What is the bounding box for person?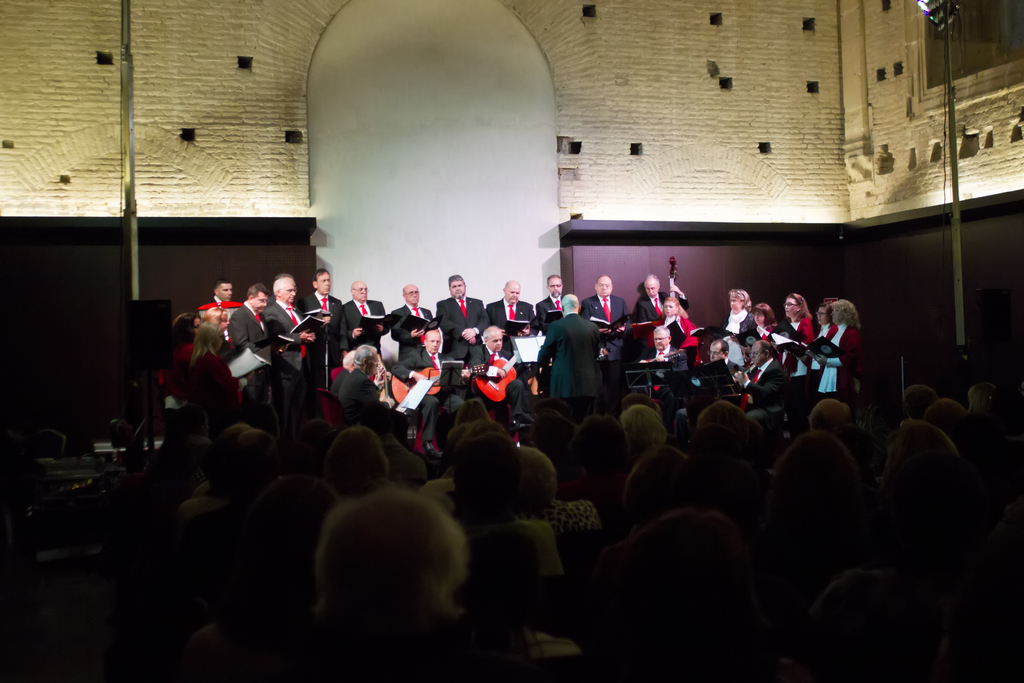
locate(895, 382, 938, 422).
